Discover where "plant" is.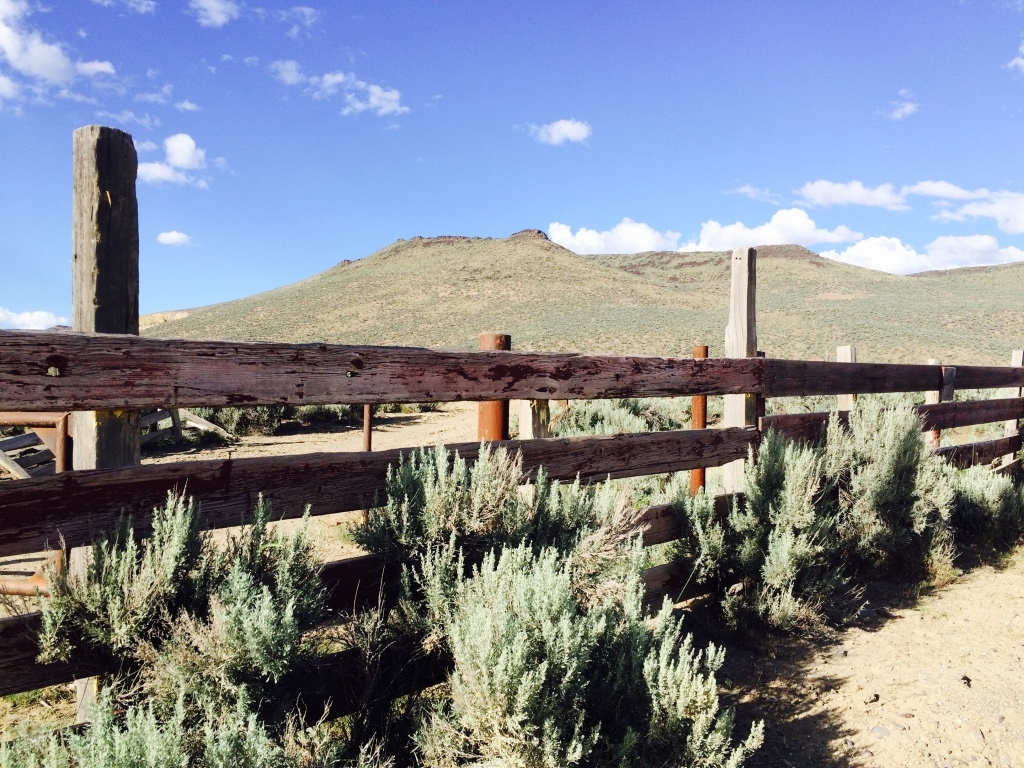
Discovered at crop(360, 426, 686, 672).
